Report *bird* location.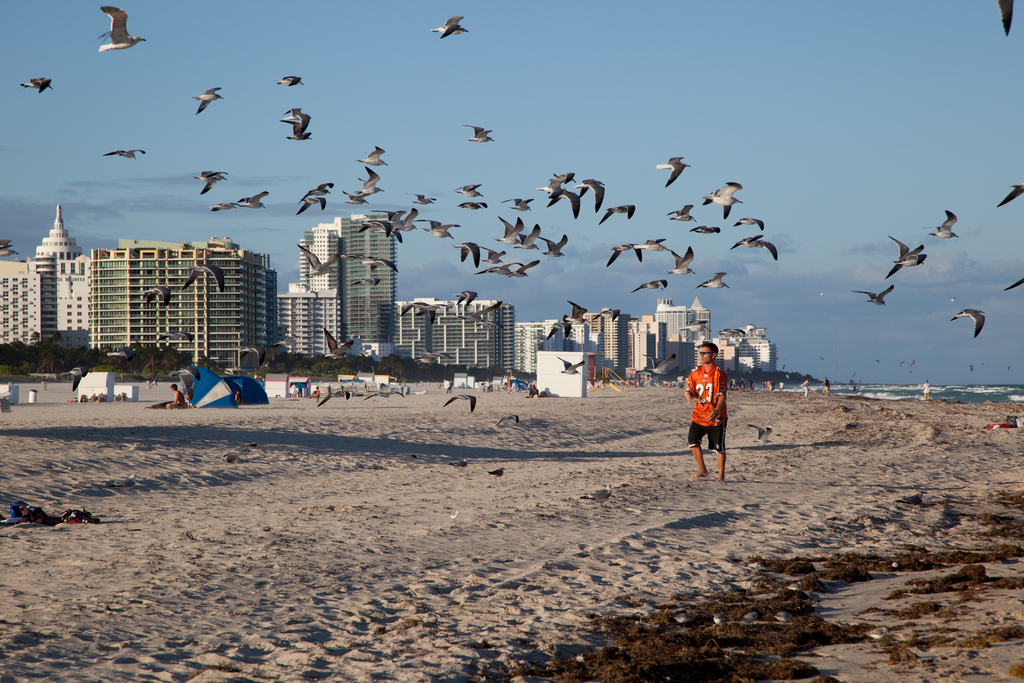
Report: [887,237,925,281].
